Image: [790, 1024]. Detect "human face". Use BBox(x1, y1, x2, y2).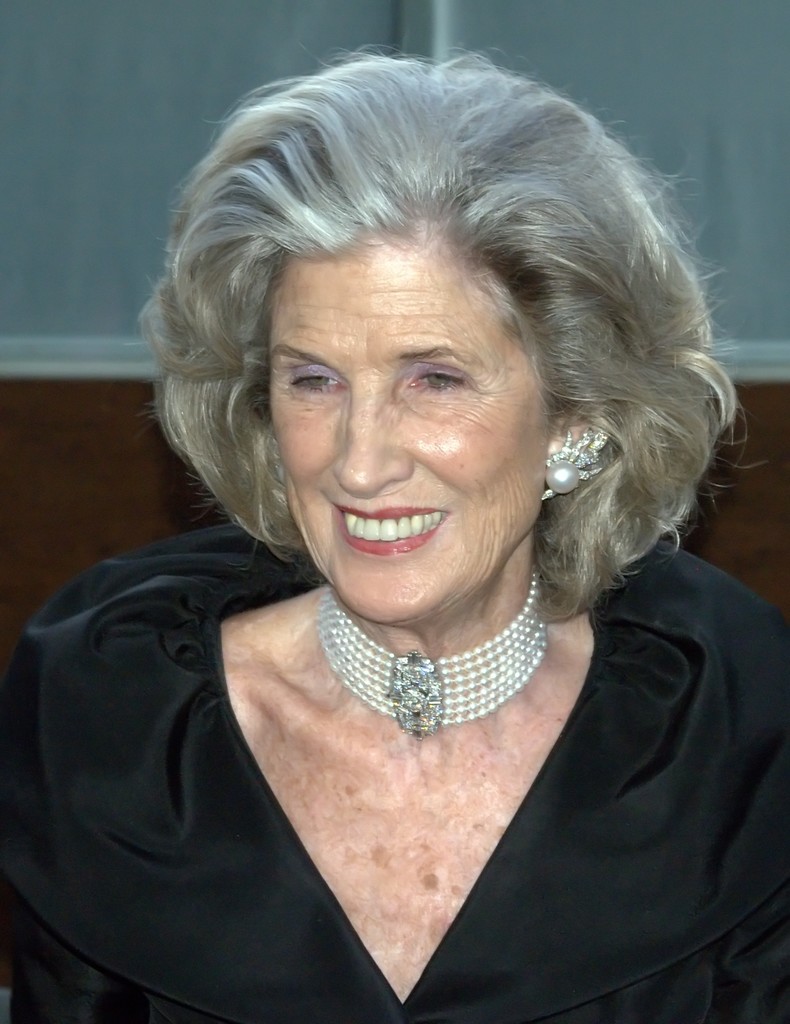
BBox(262, 255, 551, 627).
